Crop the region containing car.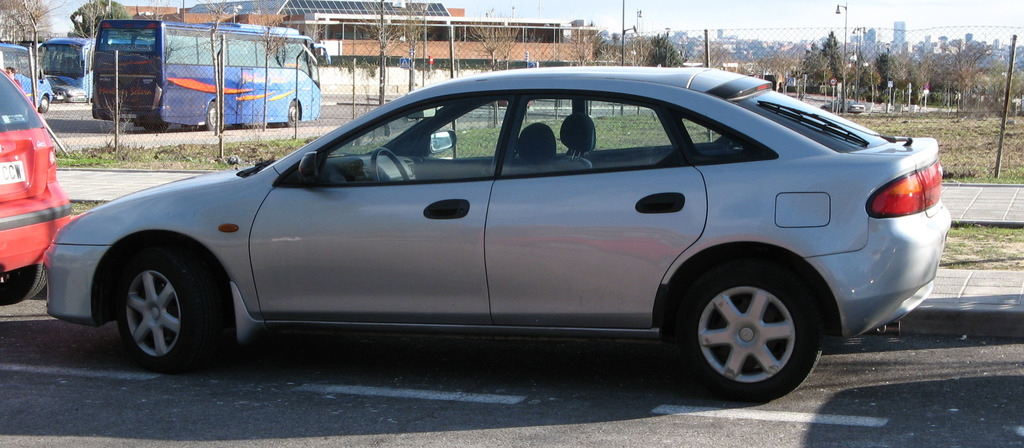
Crop region: select_region(0, 63, 72, 305).
